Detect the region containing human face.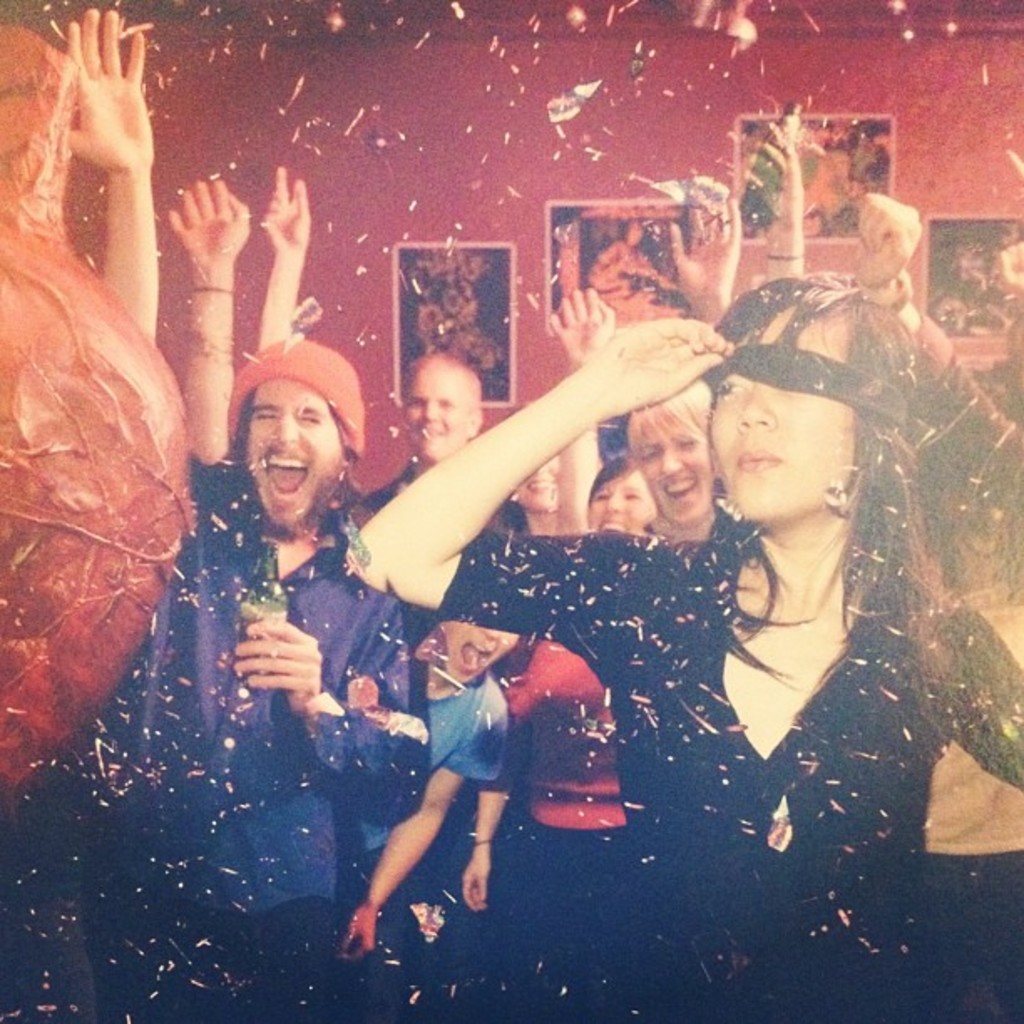
bbox=[644, 412, 713, 520].
